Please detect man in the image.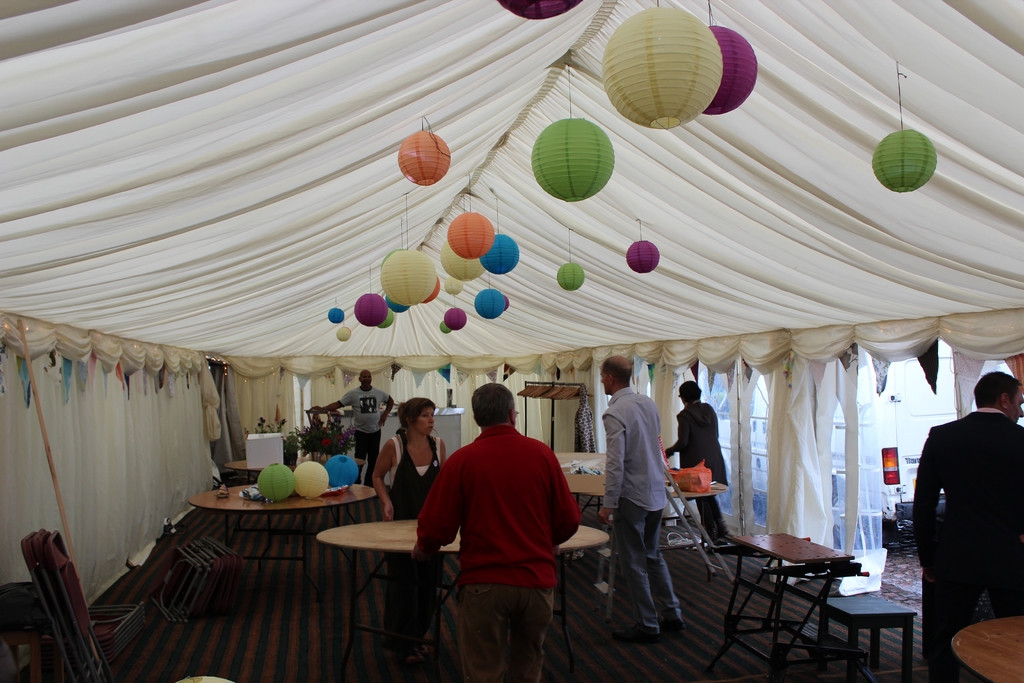
{"x1": 299, "y1": 369, "x2": 400, "y2": 490}.
